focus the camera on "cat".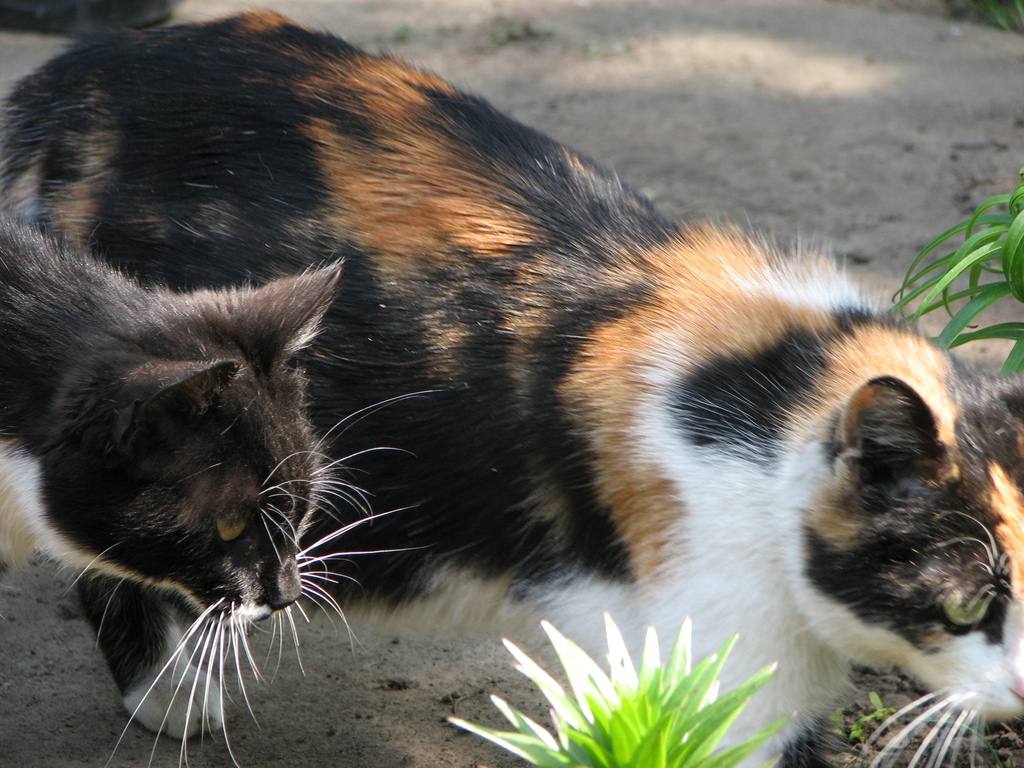
Focus region: (1, 3, 1022, 767).
